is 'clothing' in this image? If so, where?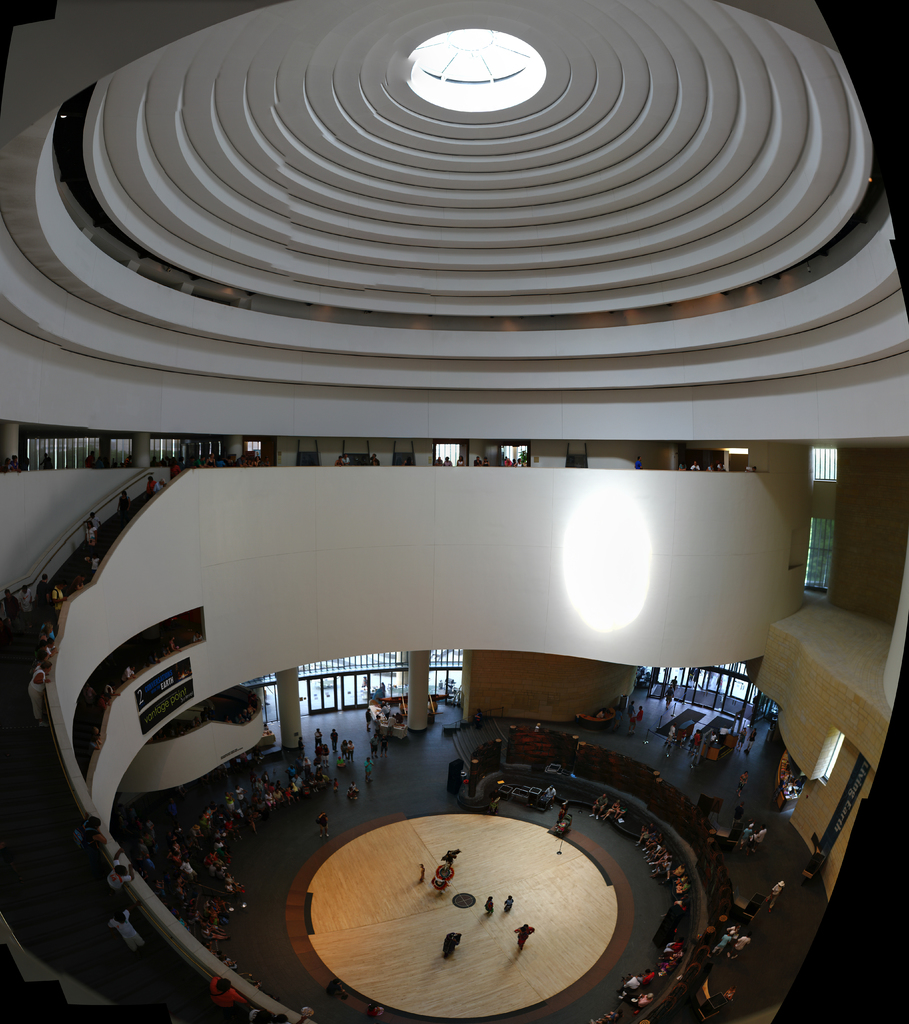
Yes, at (125,814,156,873).
